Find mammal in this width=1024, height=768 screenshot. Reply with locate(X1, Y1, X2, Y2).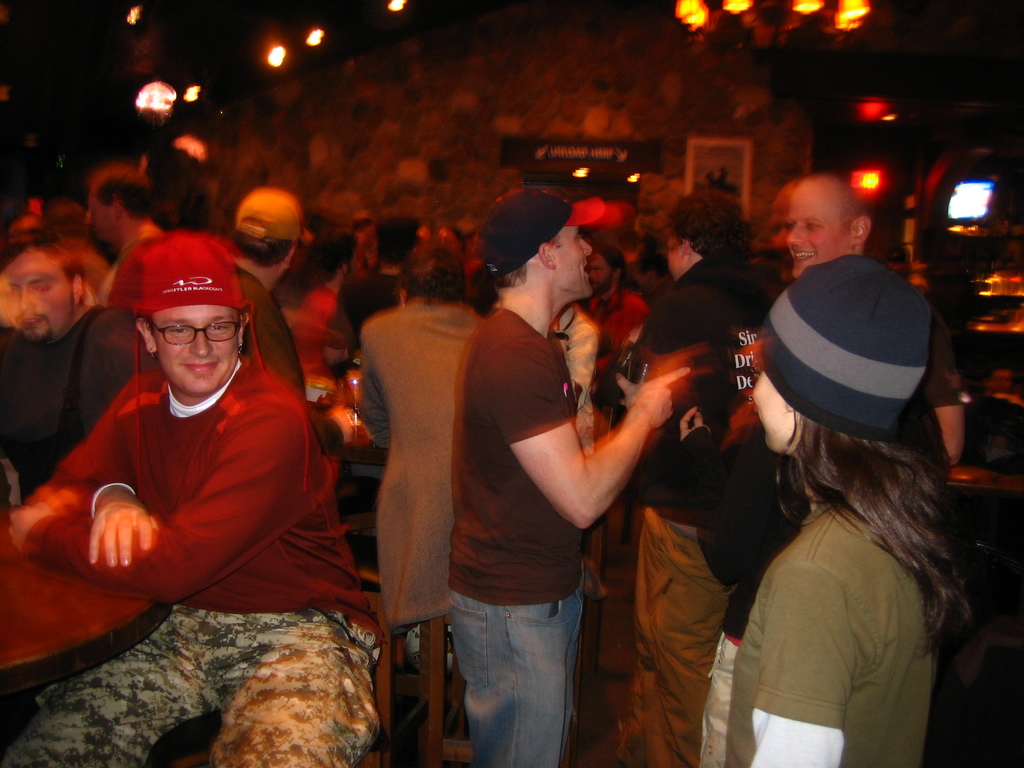
locate(724, 252, 986, 767).
